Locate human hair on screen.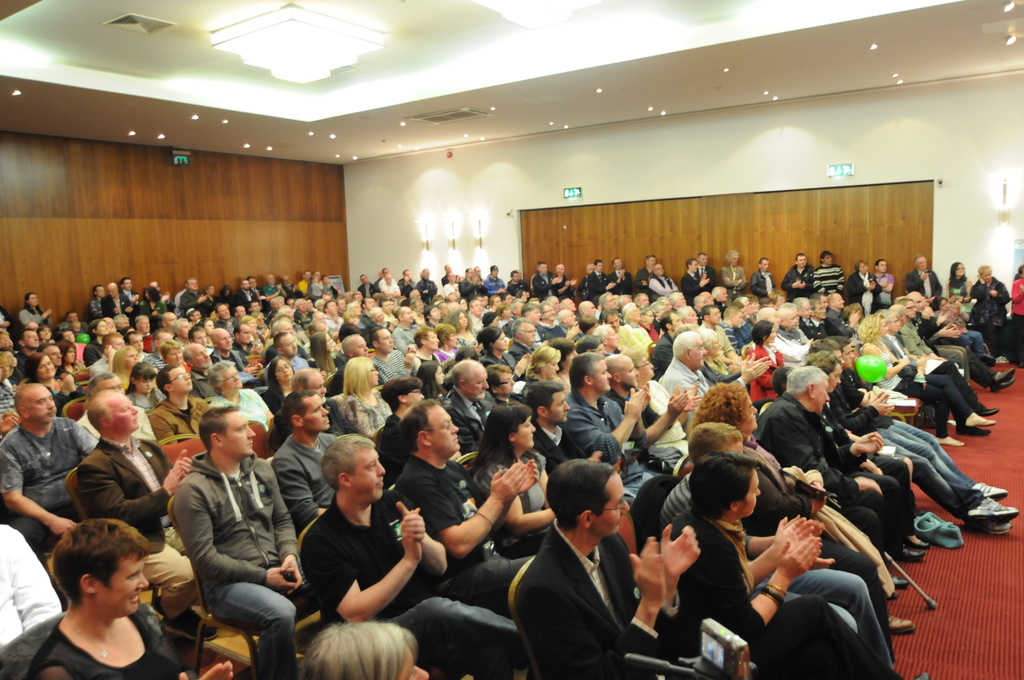
On screen at x1=685 y1=257 x2=694 y2=266.
